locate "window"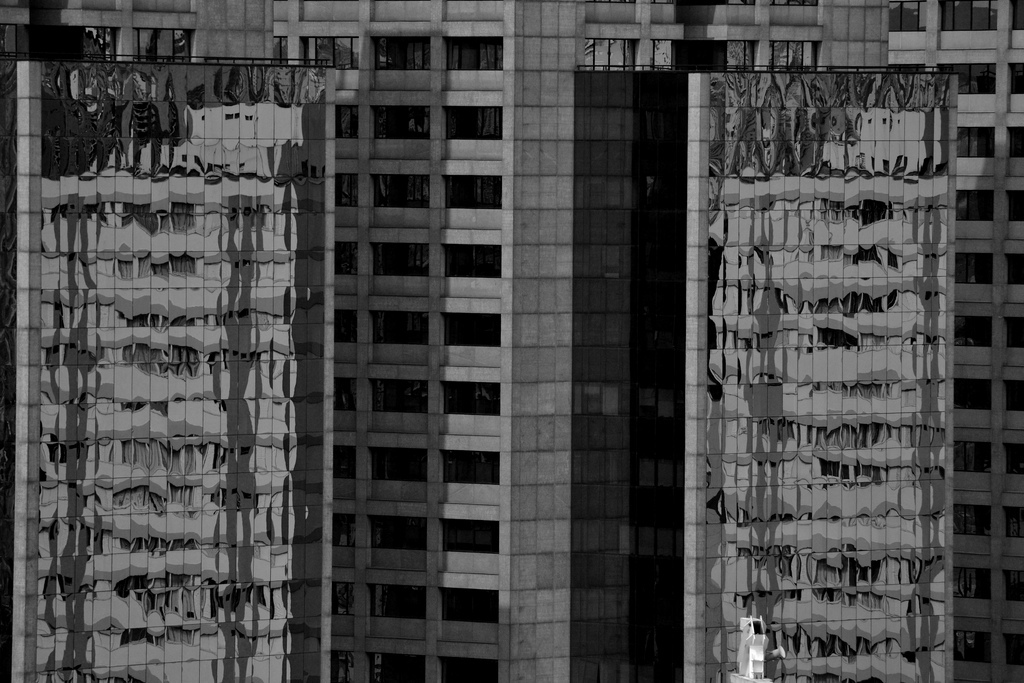
bbox=[438, 658, 505, 682]
